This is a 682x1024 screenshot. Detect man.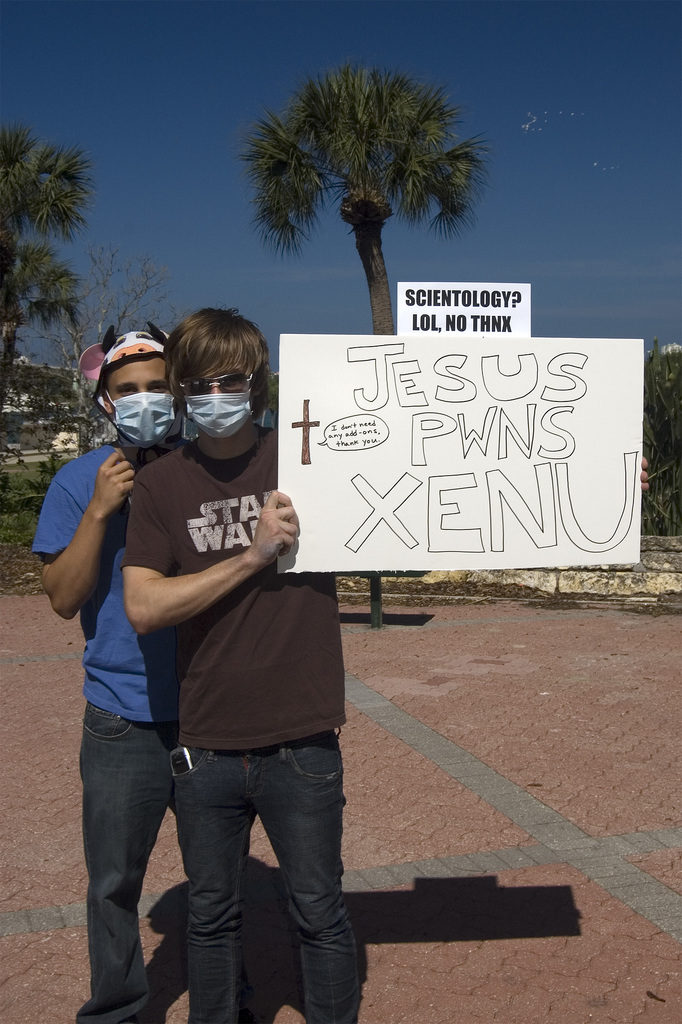
box(121, 305, 650, 1023).
